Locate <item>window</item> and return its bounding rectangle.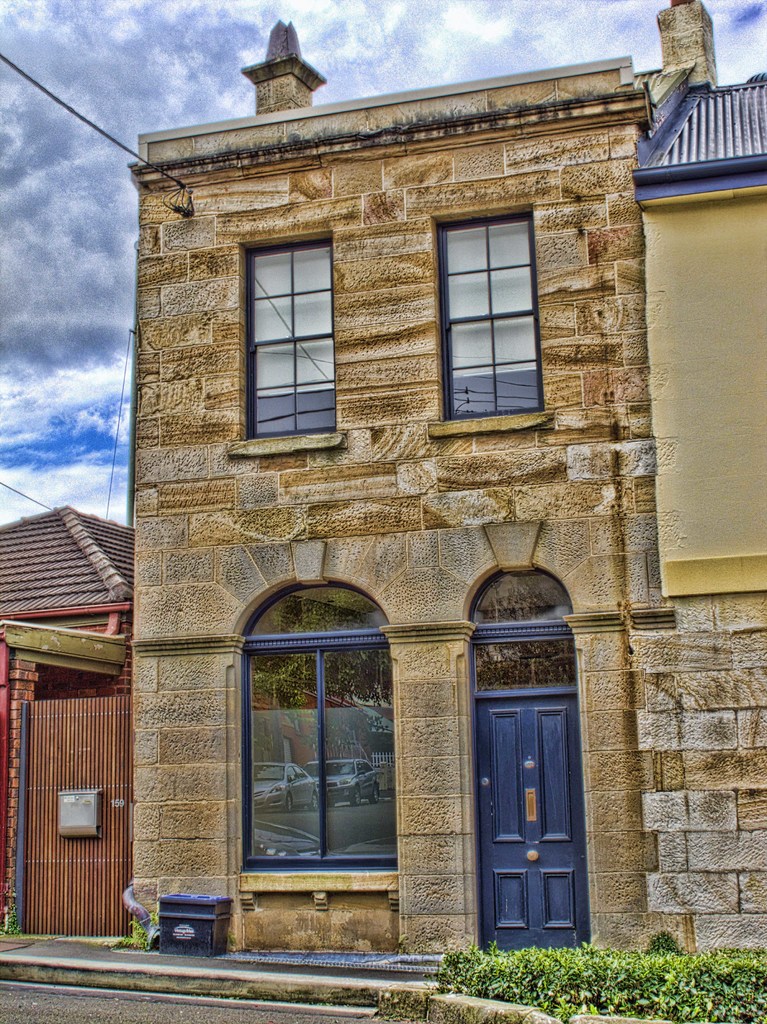
(225,577,399,913).
